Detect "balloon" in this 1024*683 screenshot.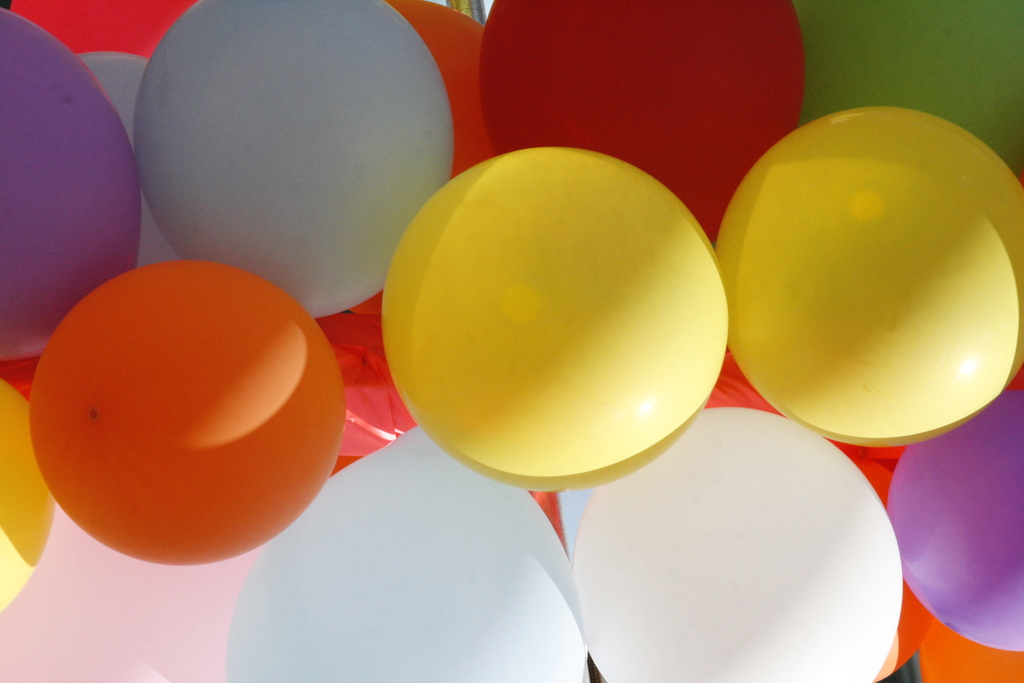
Detection: Rect(863, 578, 937, 682).
